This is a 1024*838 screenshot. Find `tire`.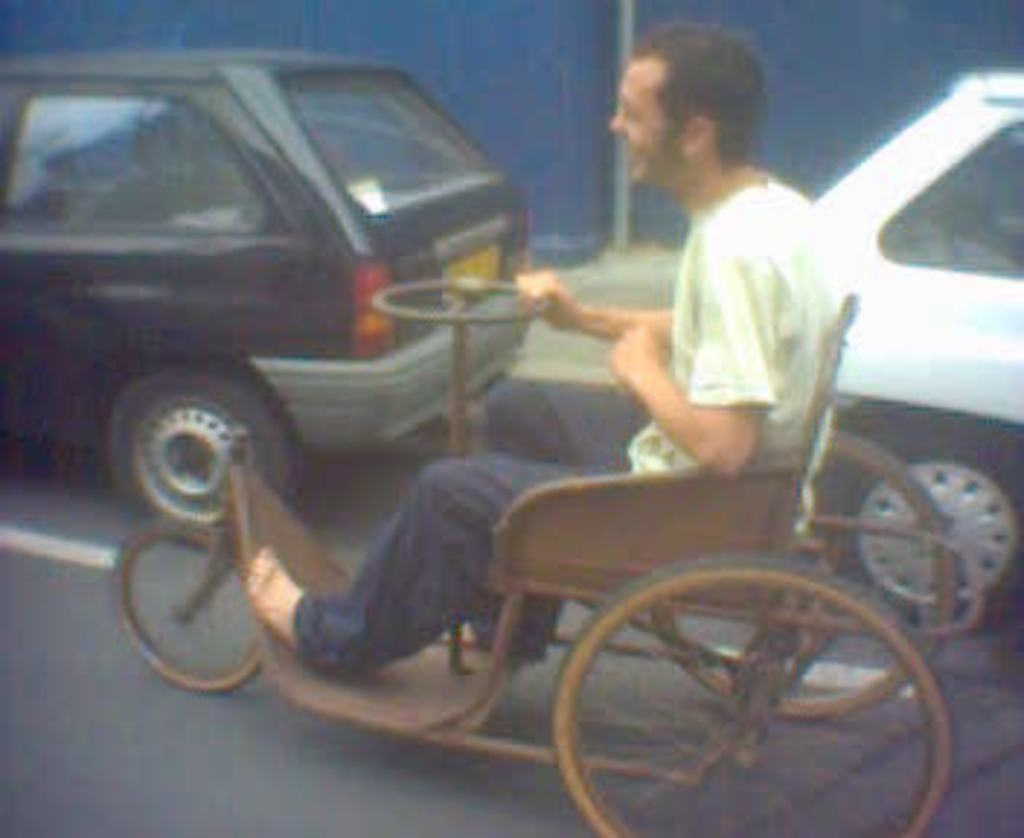
Bounding box: (544,550,957,832).
